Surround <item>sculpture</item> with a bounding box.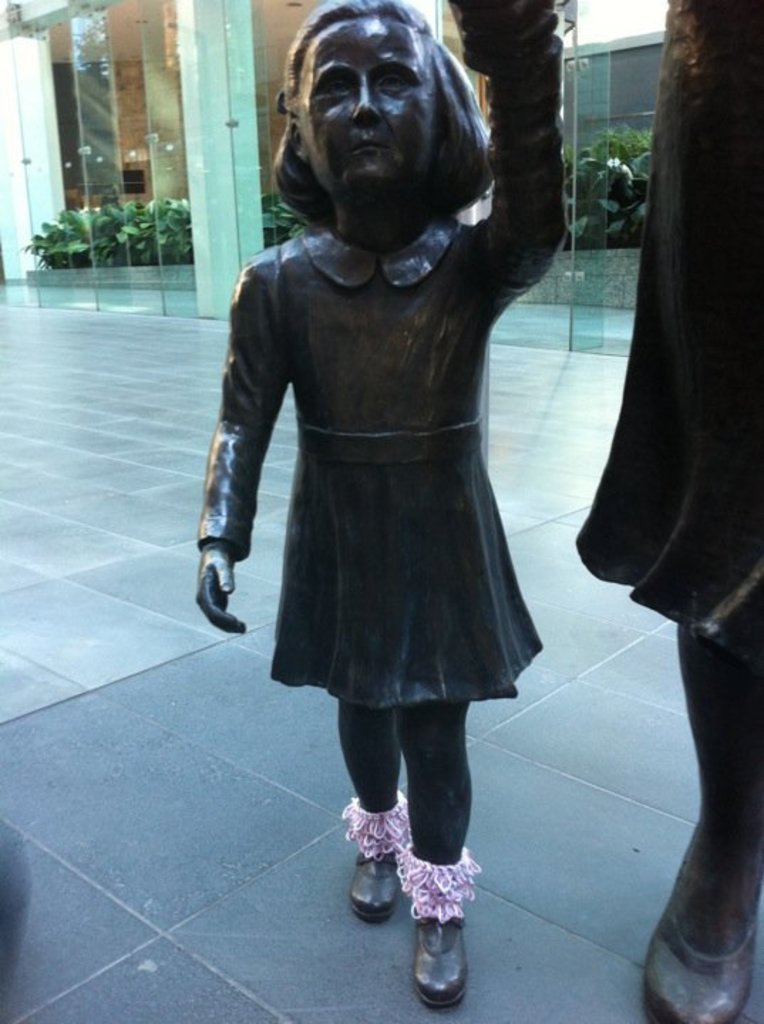
(x1=430, y1=0, x2=763, y2=1023).
